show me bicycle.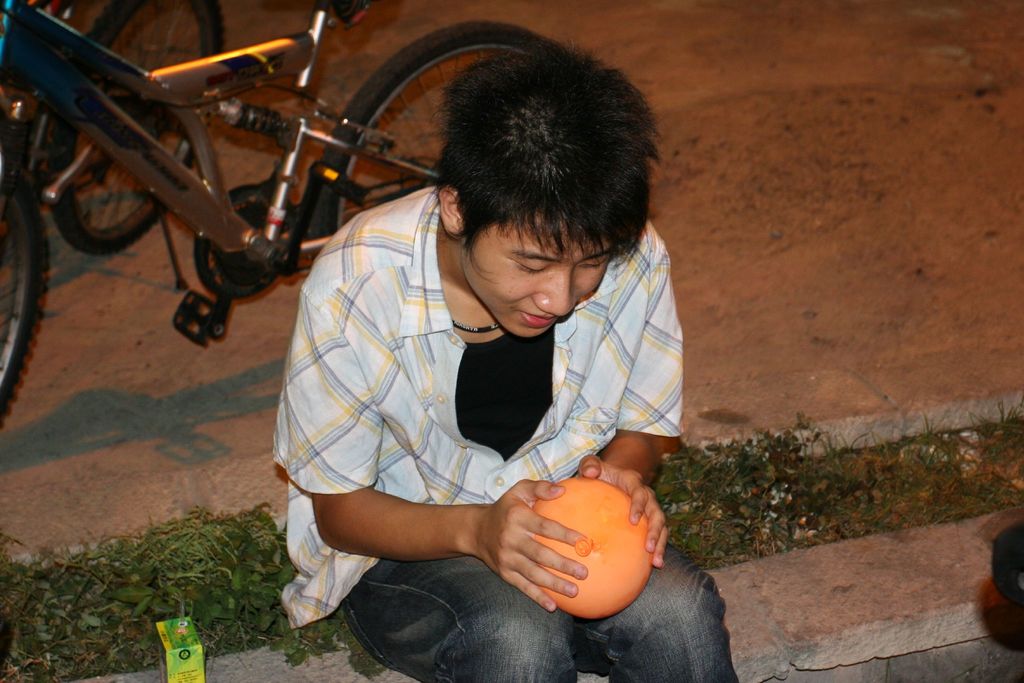
bicycle is here: <region>0, 3, 591, 432</region>.
